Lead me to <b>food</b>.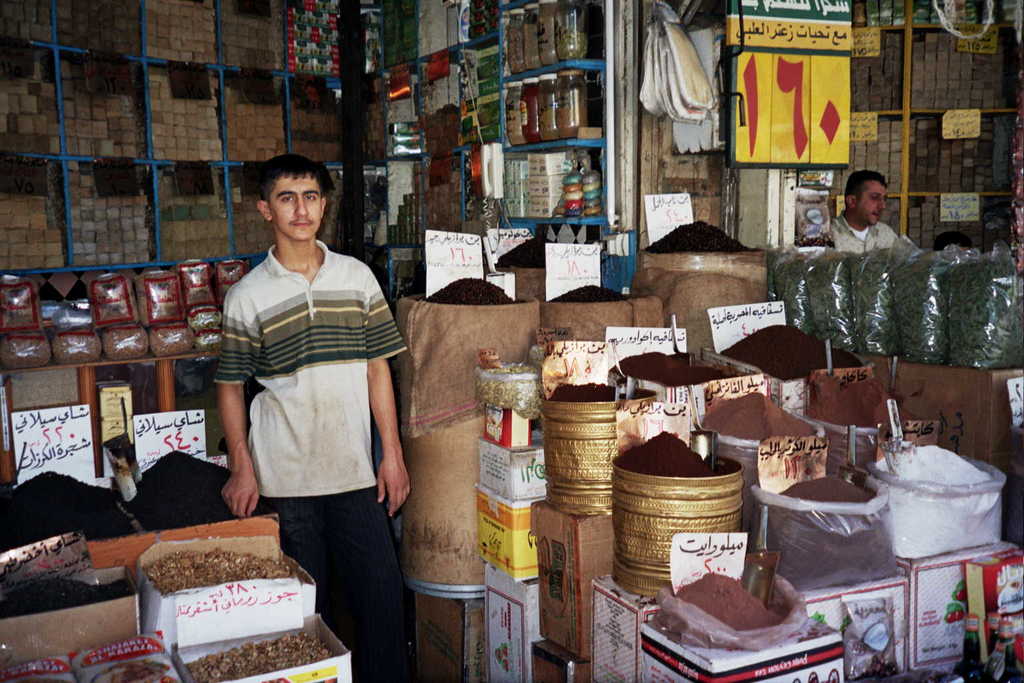
Lead to region(549, 284, 630, 301).
